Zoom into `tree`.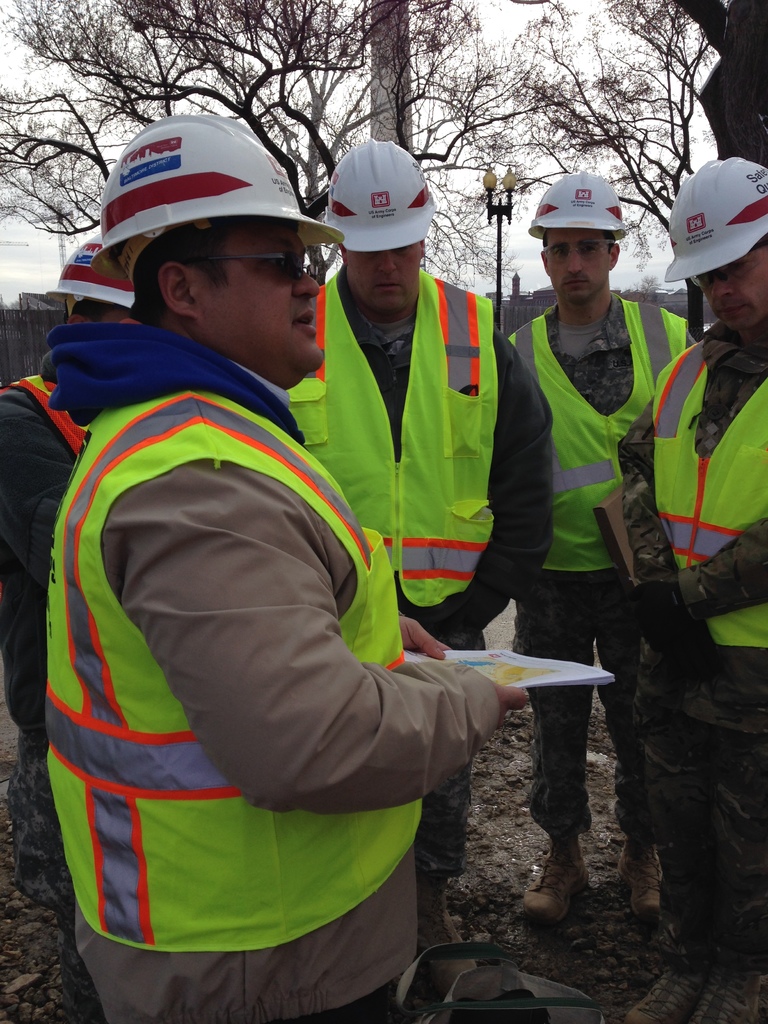
Zoom target: rect(0, 0, 560, 246).
